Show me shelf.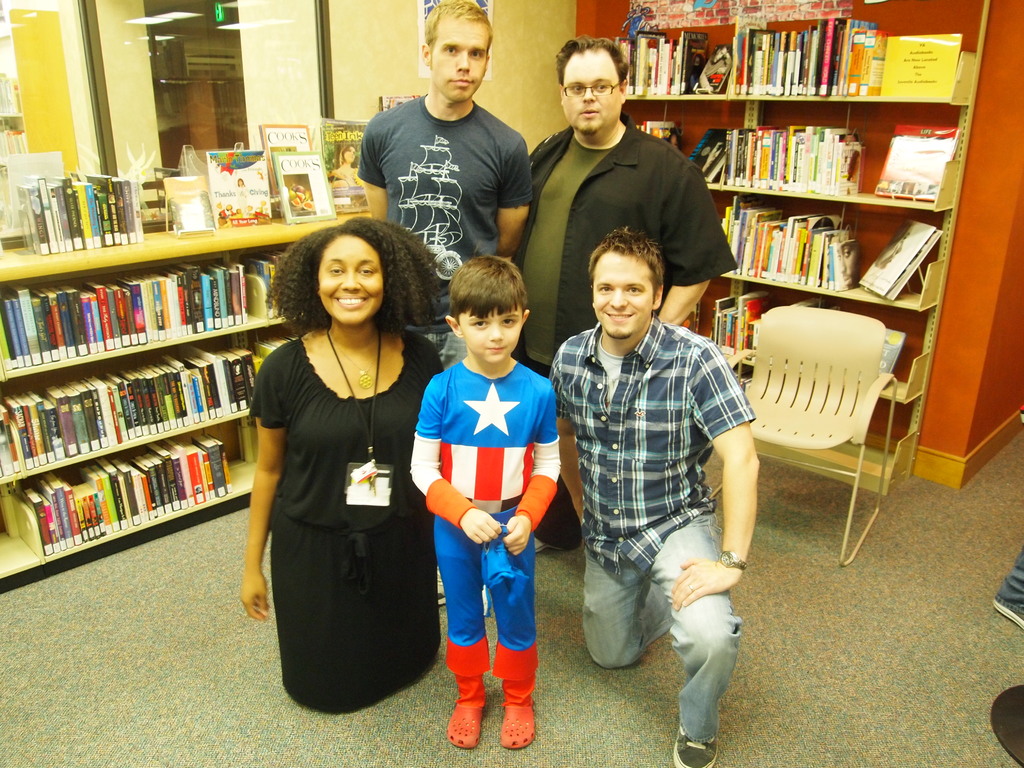
shelf is here: [0, 192, 381, 586].
